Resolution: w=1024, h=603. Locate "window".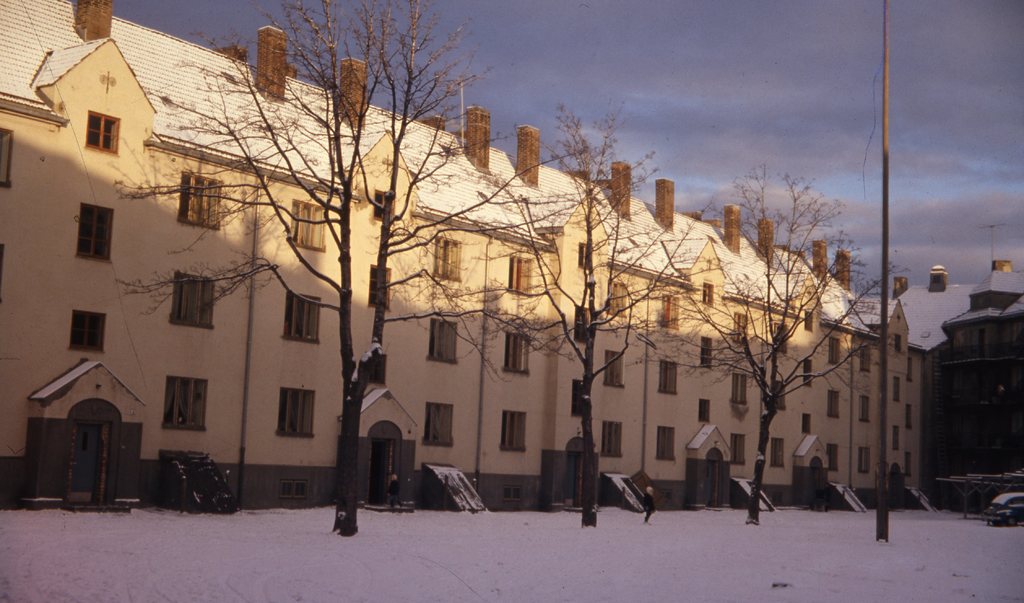
(732,374,746,402).
